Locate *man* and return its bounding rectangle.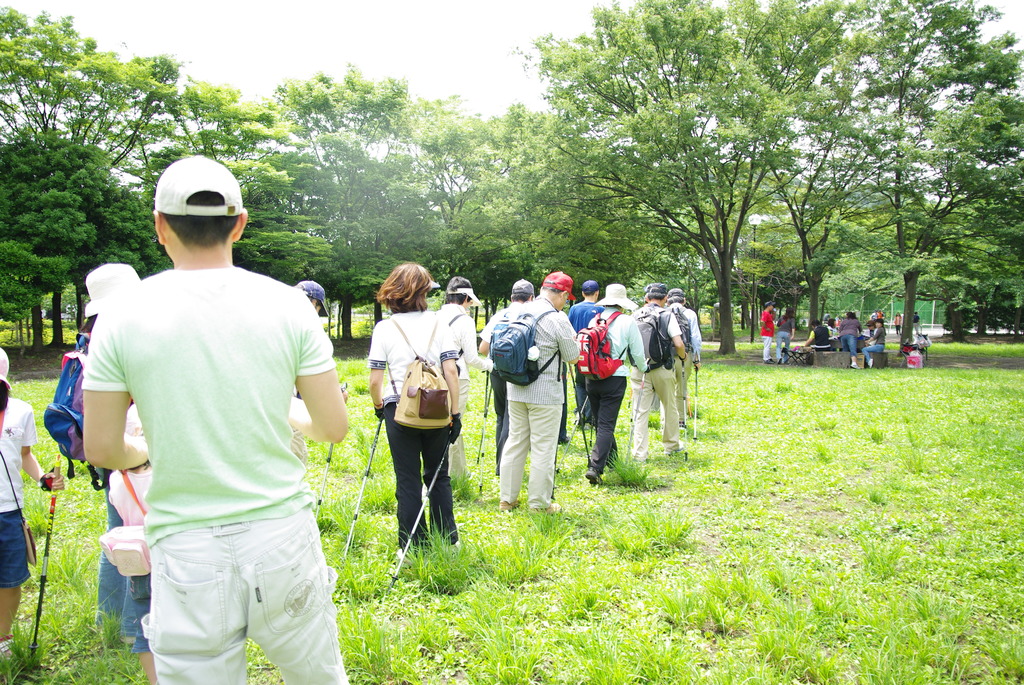
{"left": 480, "top": 278, "right": 534, "bottom": 476}.
